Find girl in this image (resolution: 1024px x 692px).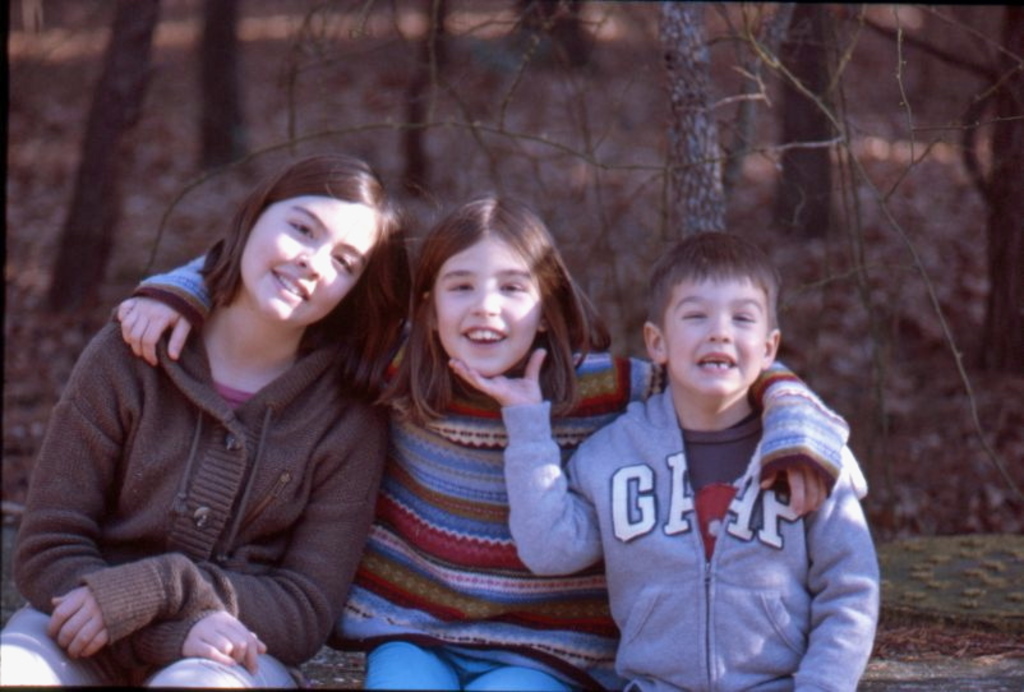
box=[0, 169, 410, 691].
